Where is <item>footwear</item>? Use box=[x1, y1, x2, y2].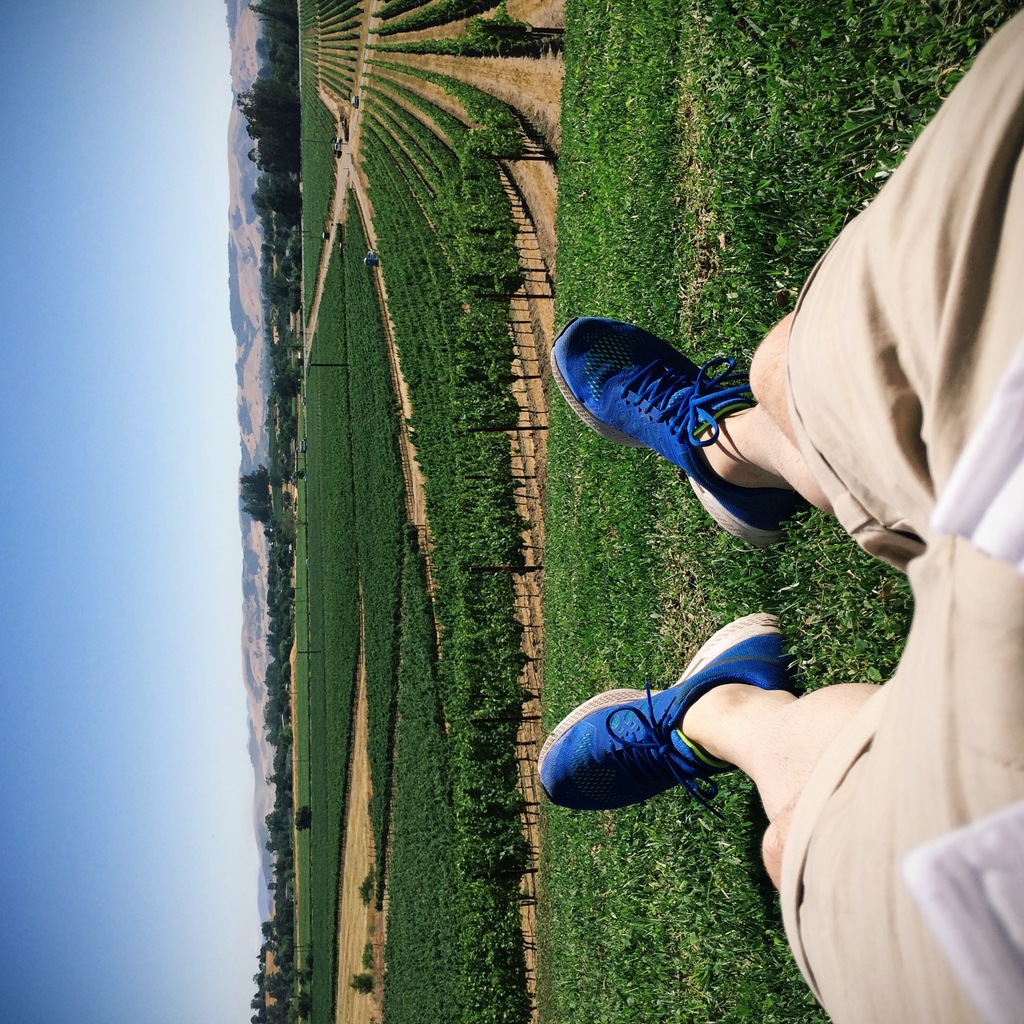
box=[540, 611, 786, 822].
